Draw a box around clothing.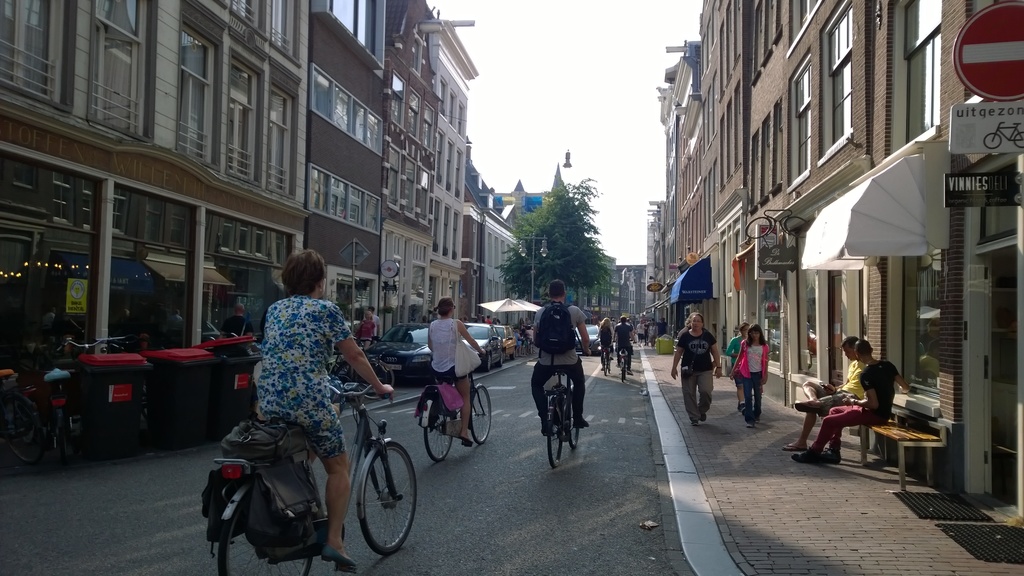
810 356 866 408.
